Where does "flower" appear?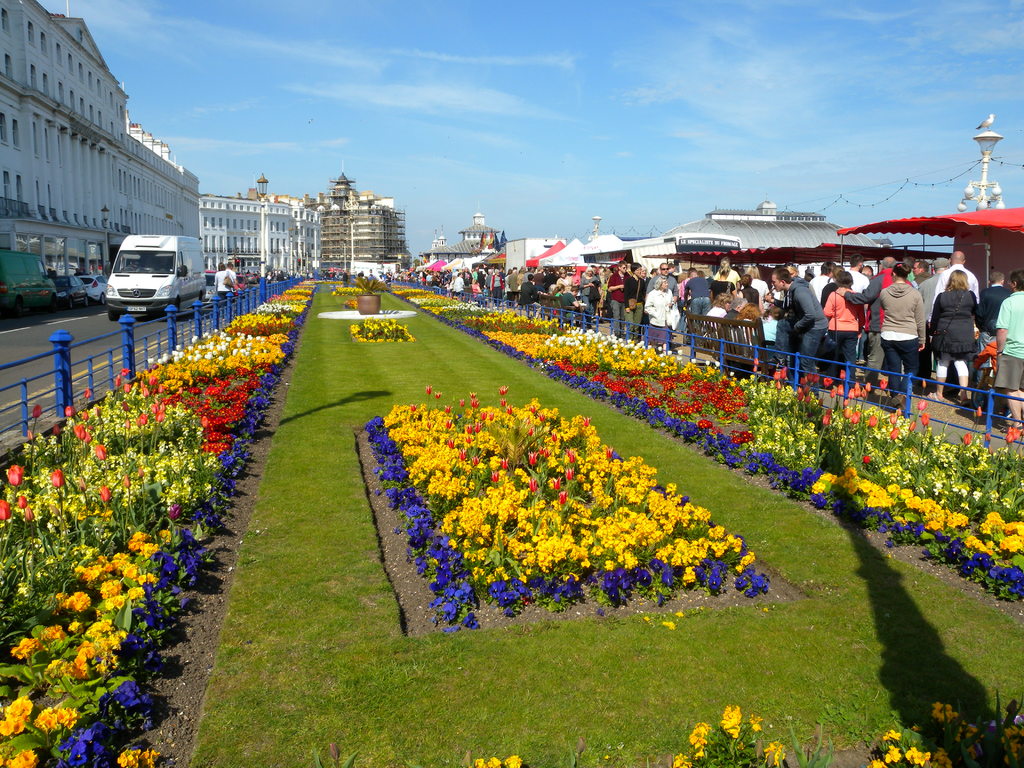
Appears at {"x1": 467, "y1": 397, "x2": 477, "y2": 407}.
